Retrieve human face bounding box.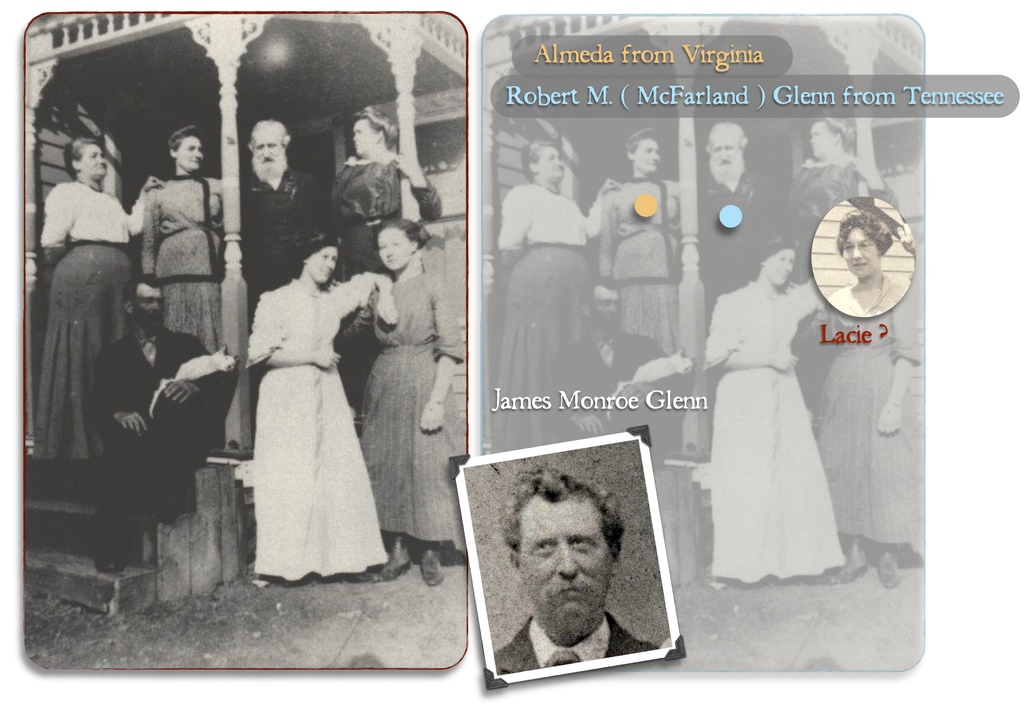
Bounding box: x1=540, y1=147, x2=565, y2=179.
